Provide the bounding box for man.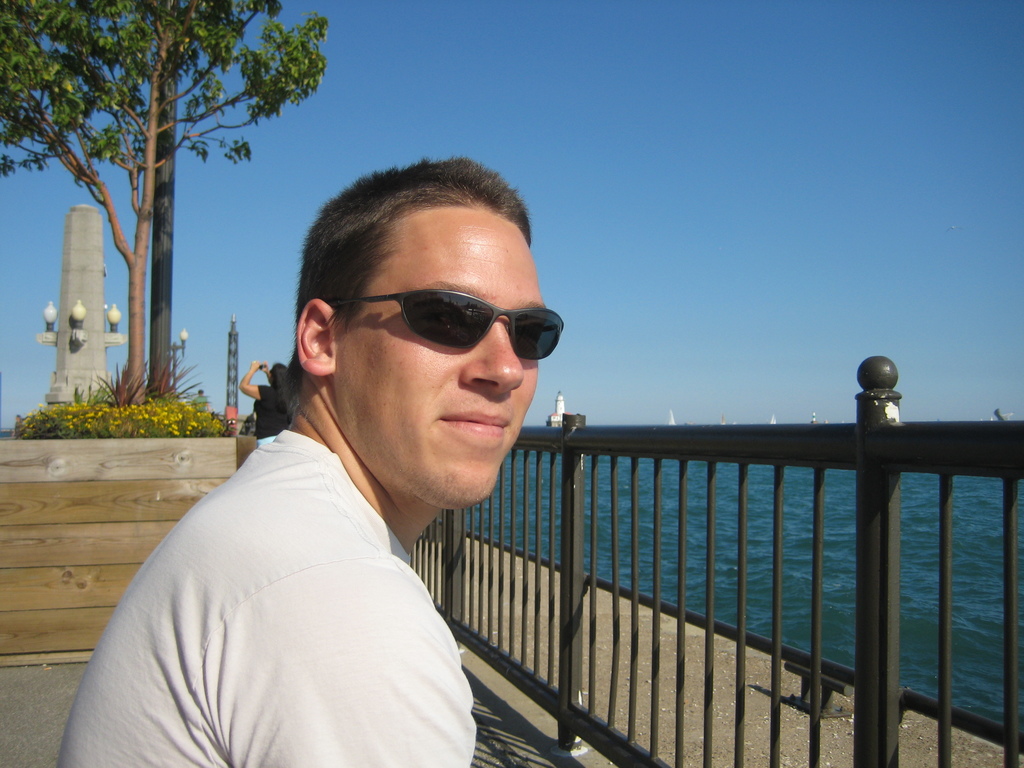
(58,169,636,761).
